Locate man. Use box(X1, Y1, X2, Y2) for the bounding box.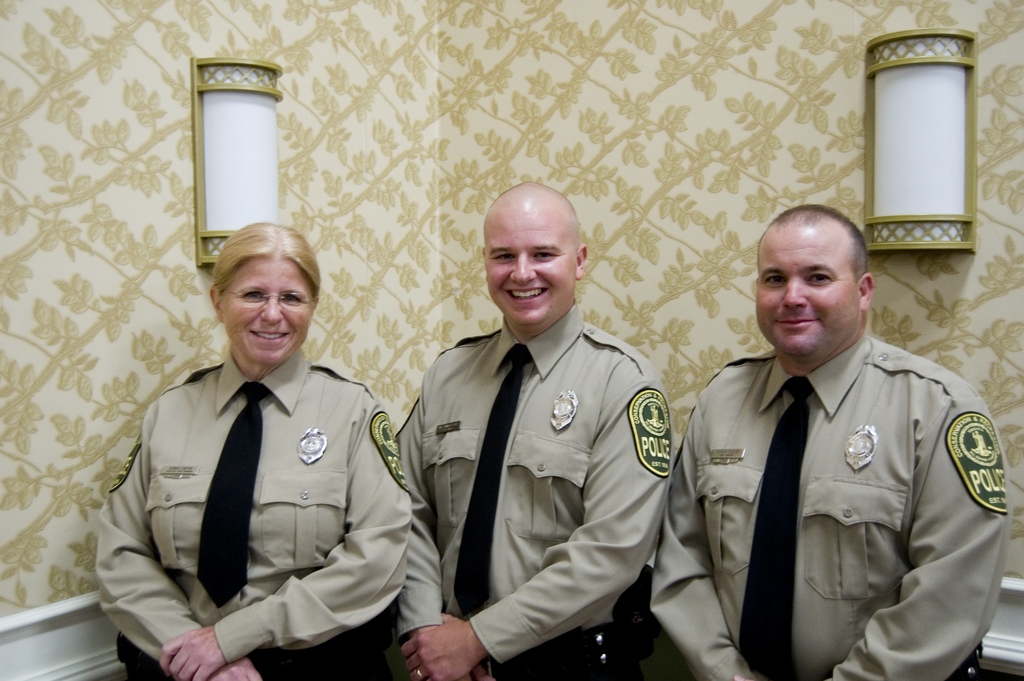
box(639, 199, 1011, 680).
